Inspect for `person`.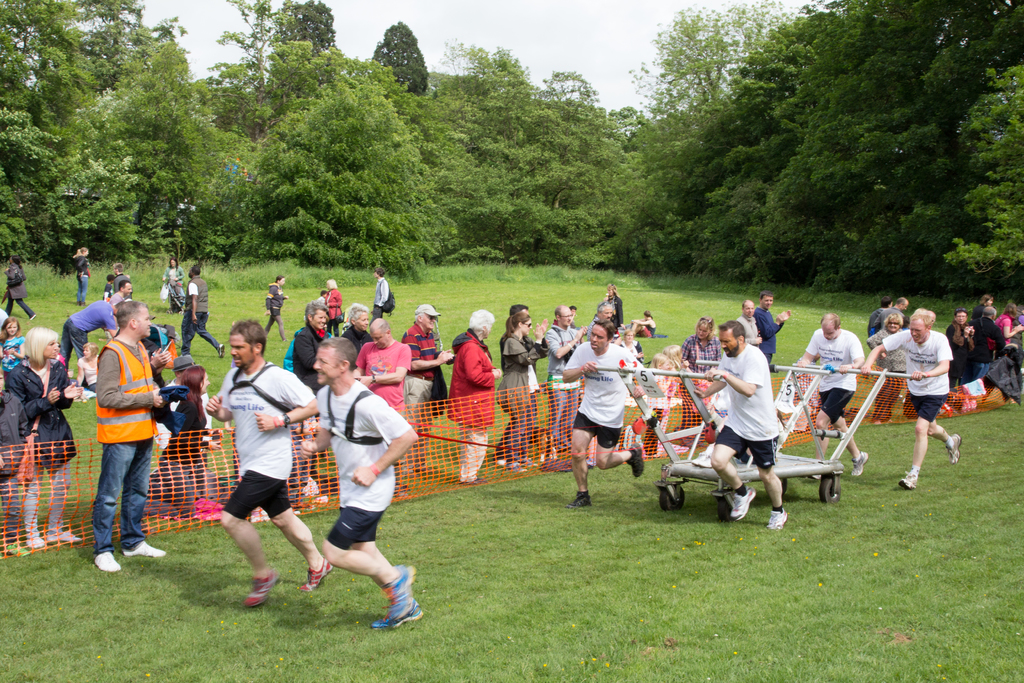
Inspection: rect(648, 353, 672, 454).
